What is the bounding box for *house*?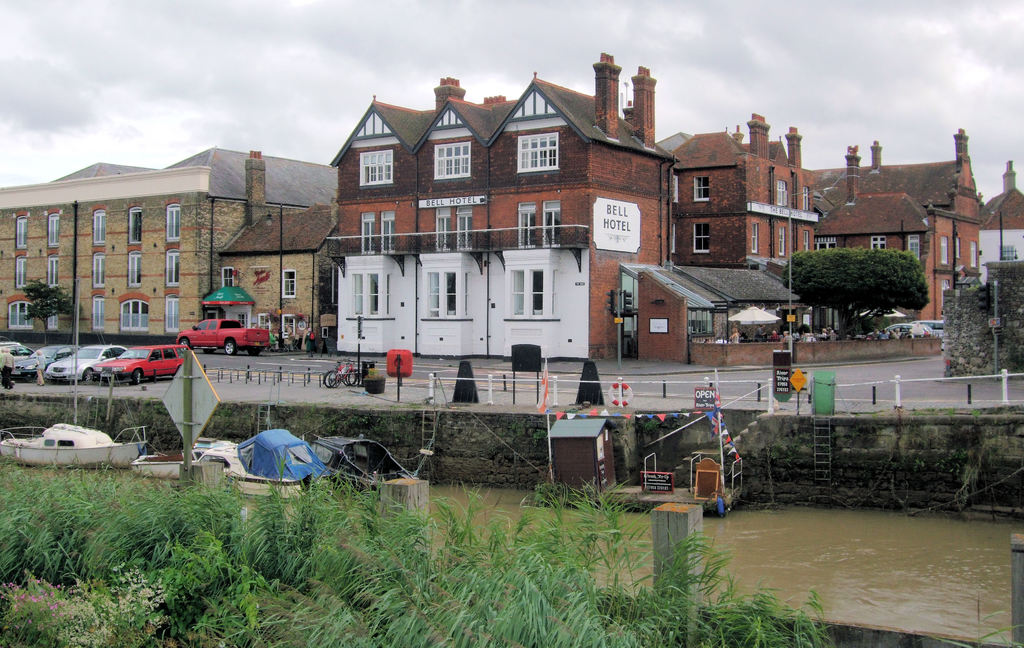
bbox=(979, 158, 1023, 284).
